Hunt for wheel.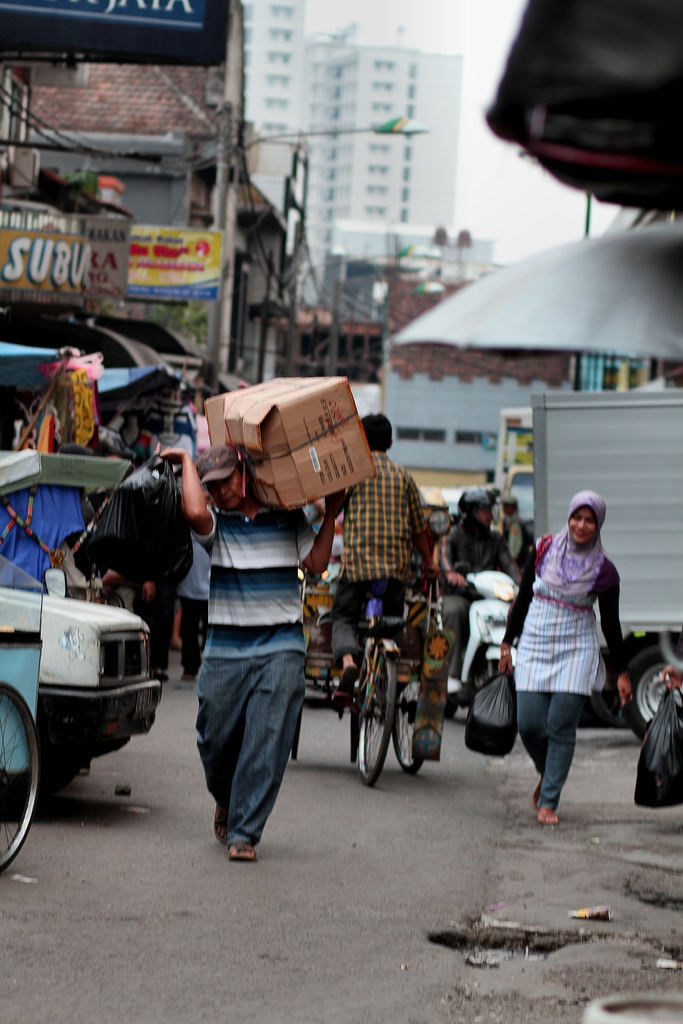
Hunted down at rect(448, 691, 458, 719).
